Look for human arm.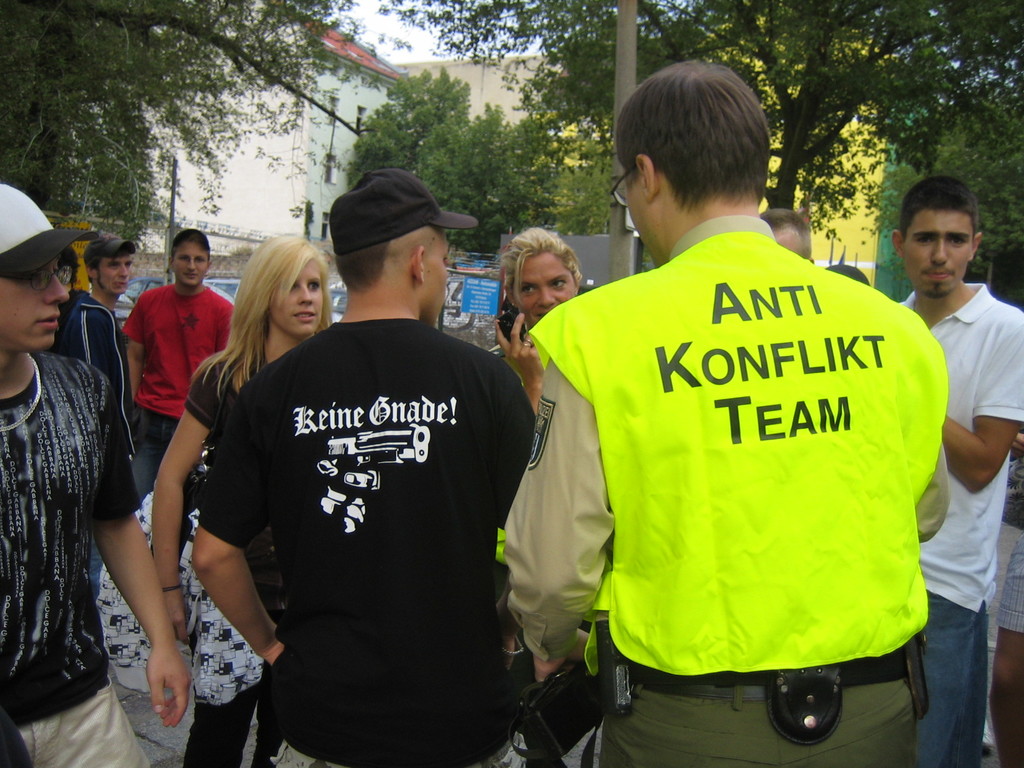
Found: bbox=(941, 323, 1023, 499).
